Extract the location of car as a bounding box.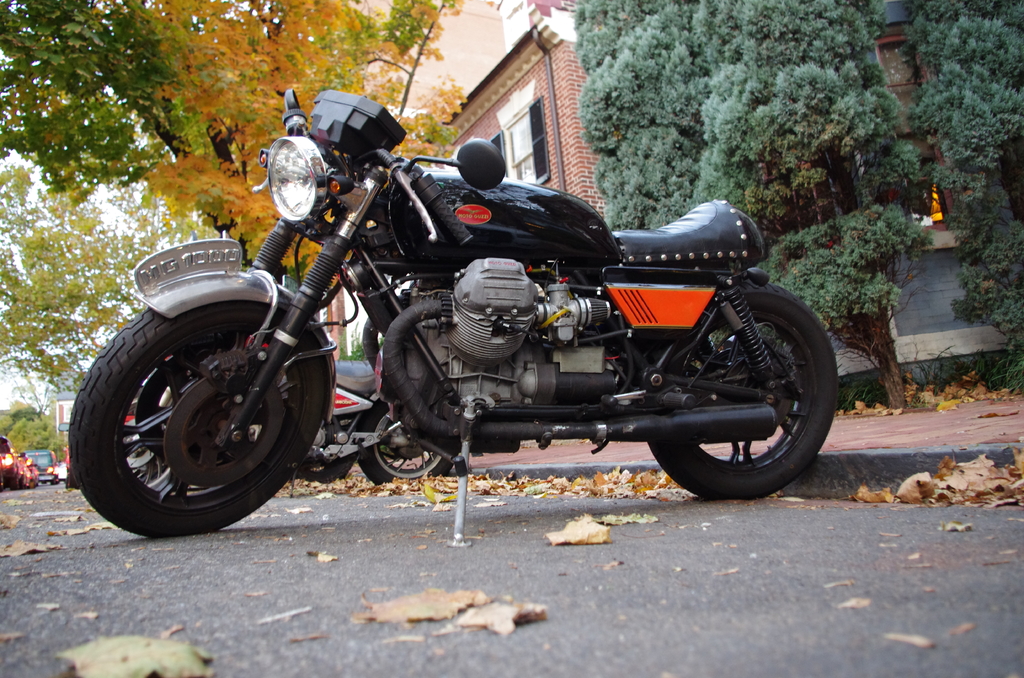
0:433:15:489.
